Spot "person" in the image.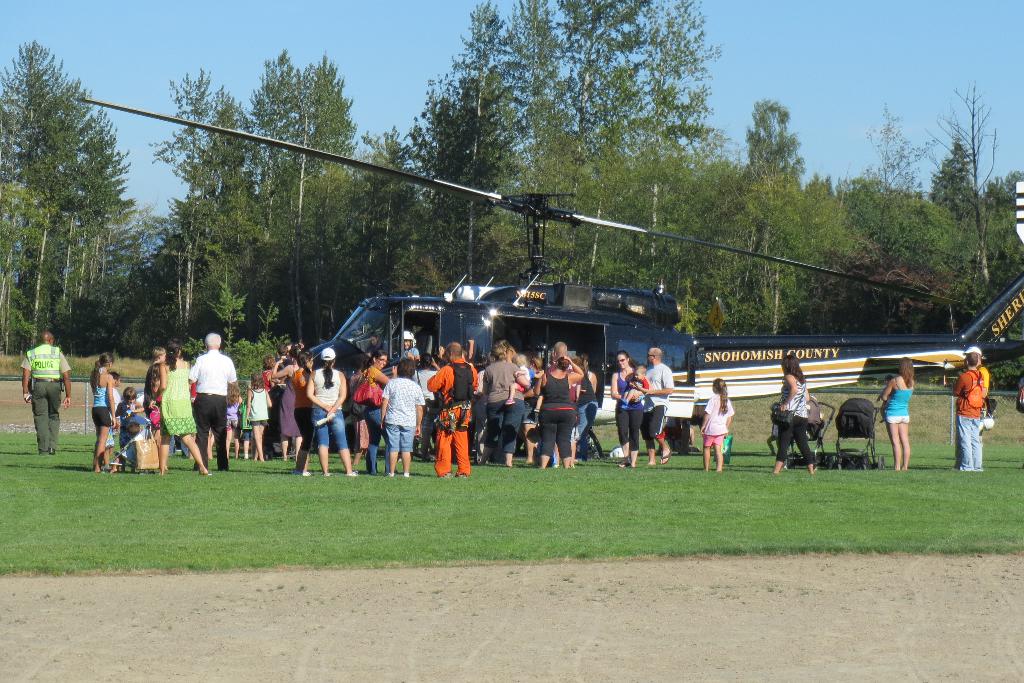
"person" found at 607:350:645:466.
